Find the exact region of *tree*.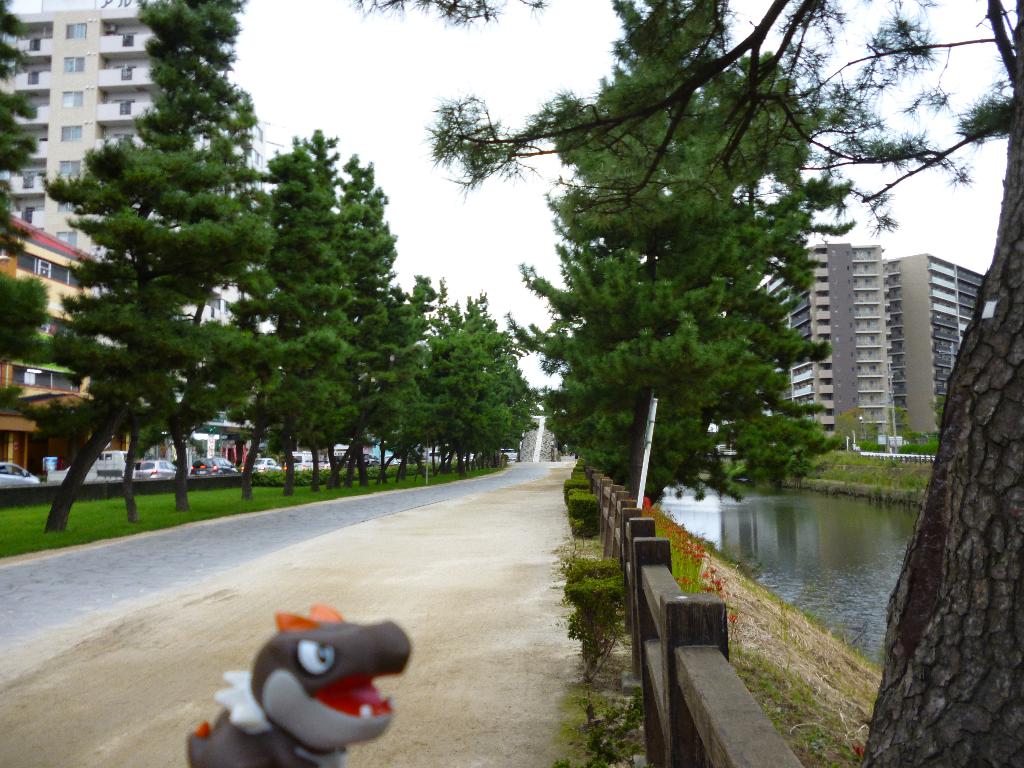
Exact region: 434, 0, 1023, 767.
